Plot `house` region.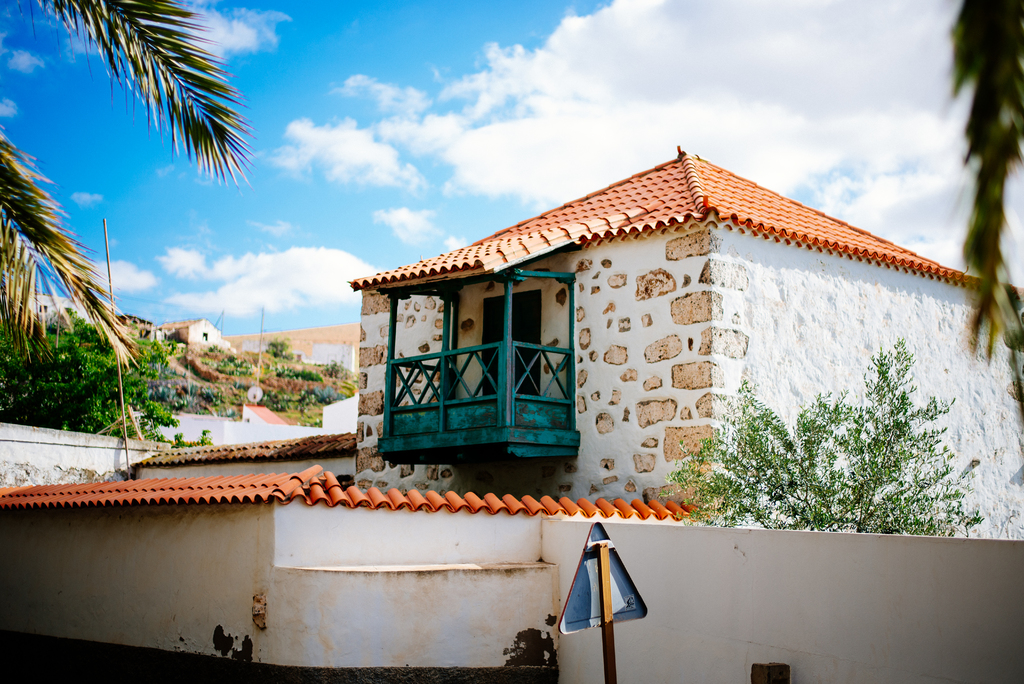
Plotted at (x1=0, y1=145, x2=1023, y2=683).
